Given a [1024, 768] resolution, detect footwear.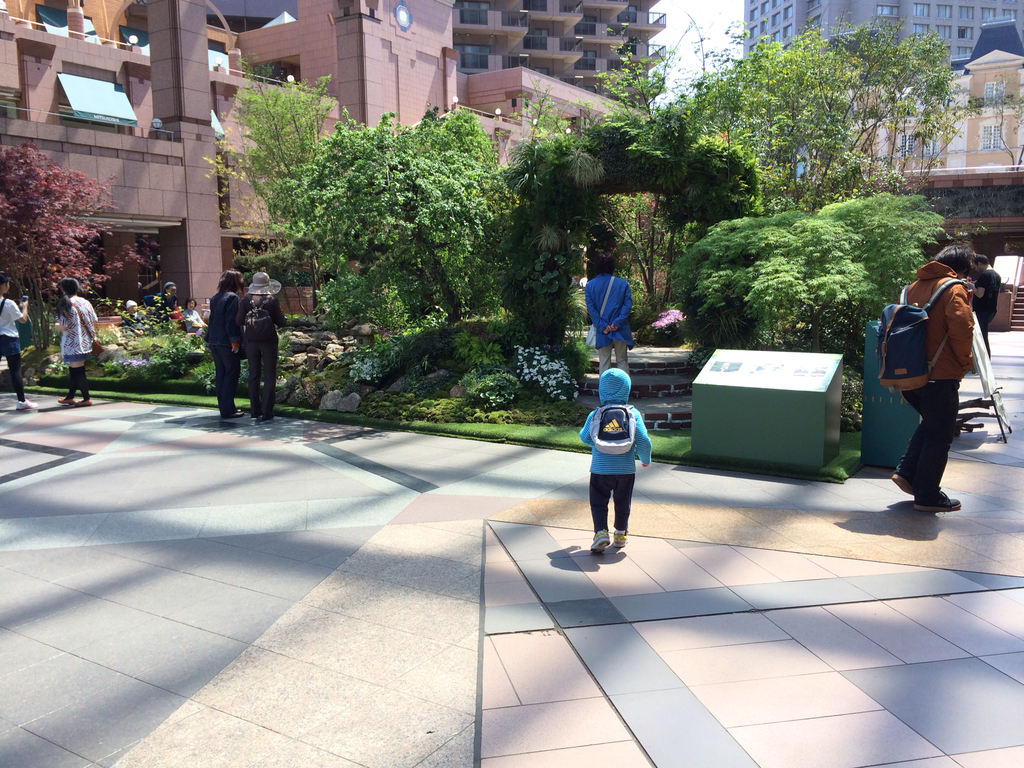
detection(612, 525, 630, 548).
